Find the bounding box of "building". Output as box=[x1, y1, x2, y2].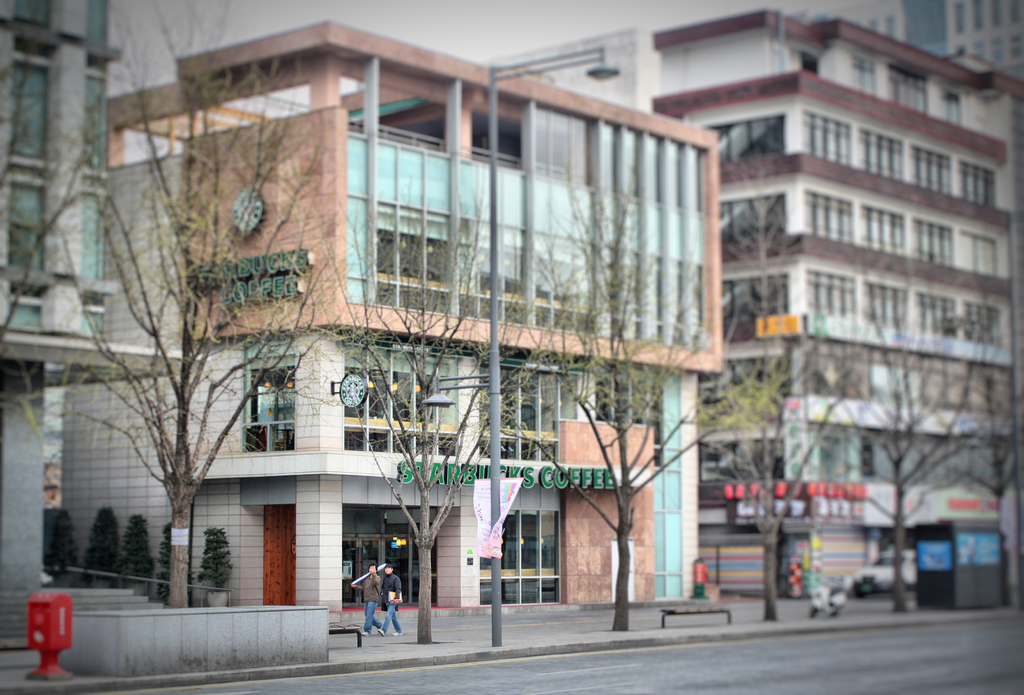
box=[106, 26, 719, 636].
